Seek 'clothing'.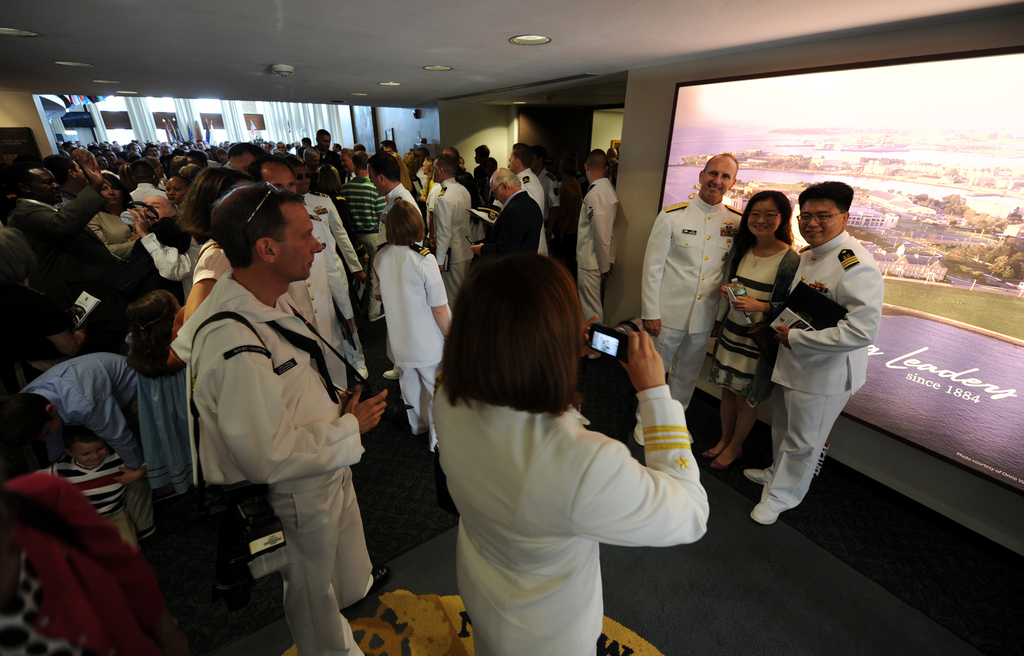
l=169, t=268, r=371, b=655.
